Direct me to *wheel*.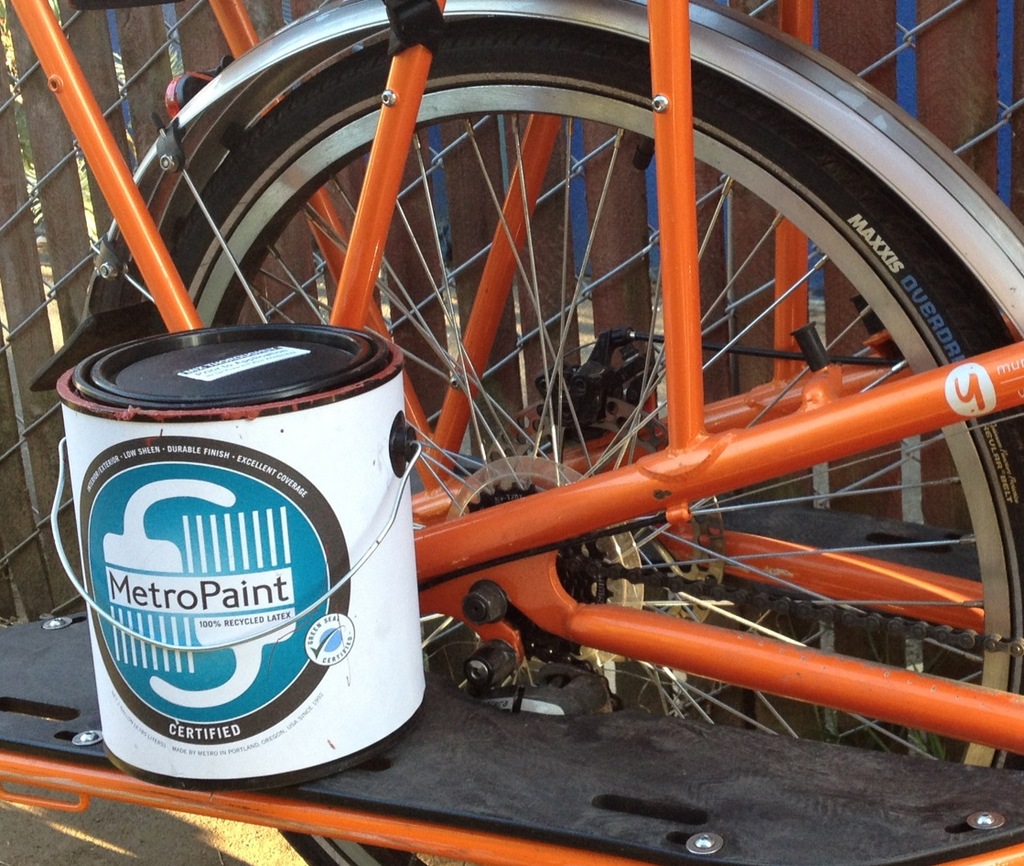
Direction: detection(133, 14, 1023, 865).
